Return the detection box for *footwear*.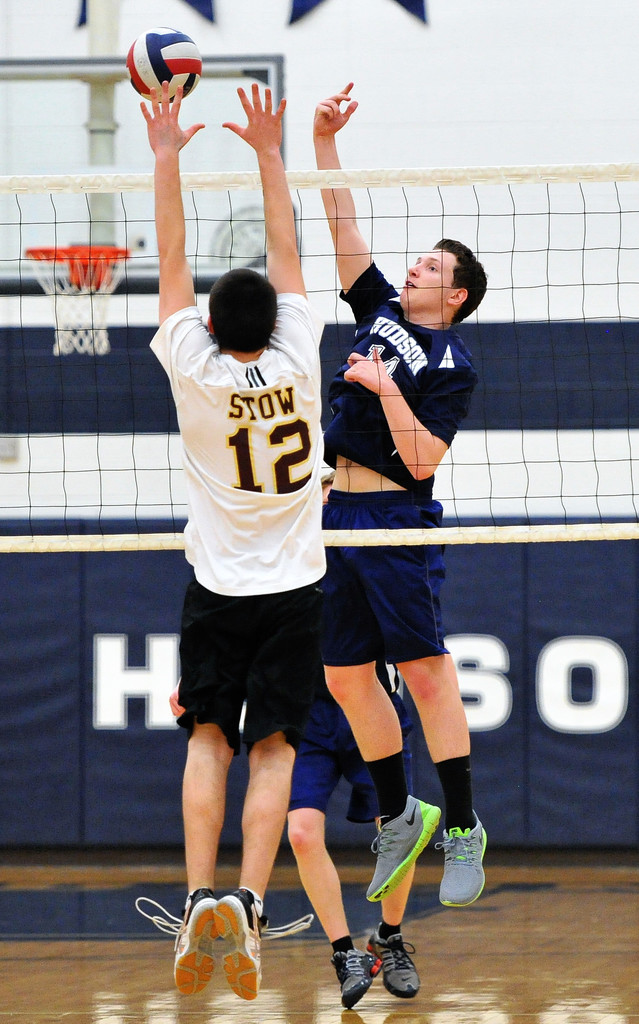
region(133, 888, 224, 1001).
